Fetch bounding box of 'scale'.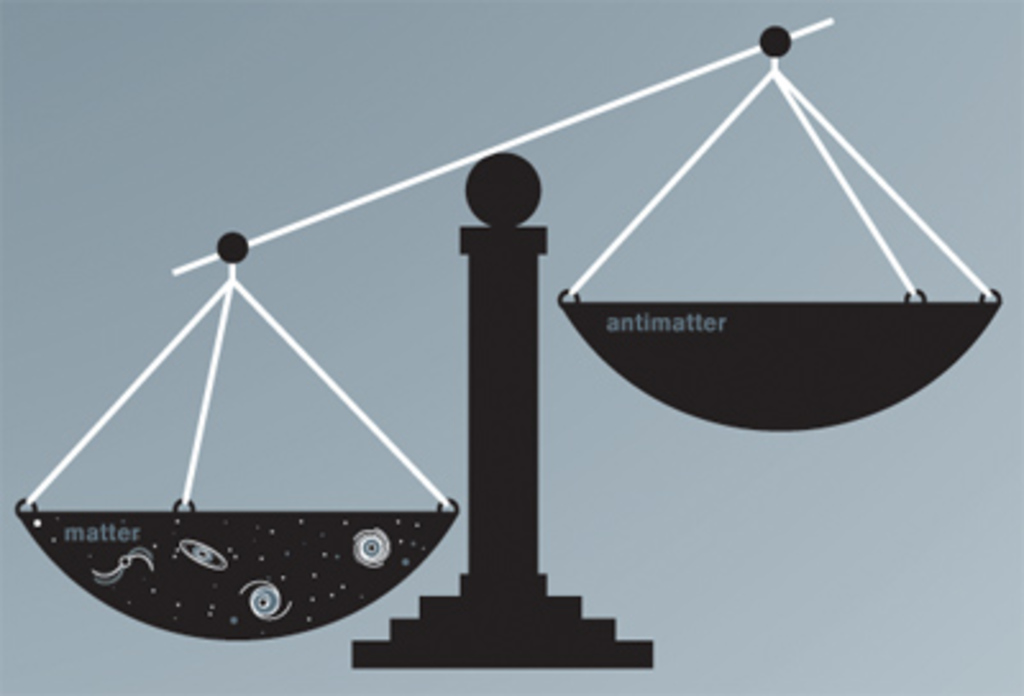
Bbox: 13, 15, 998, 665.
